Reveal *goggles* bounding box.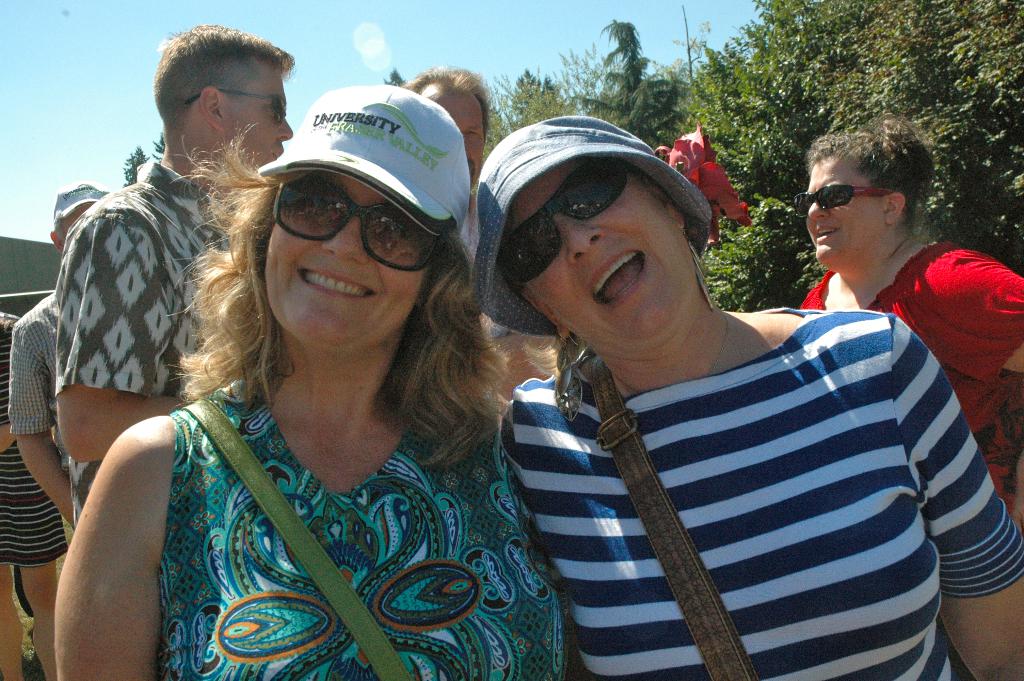
Revealed: 183, 95, 289, 121.
